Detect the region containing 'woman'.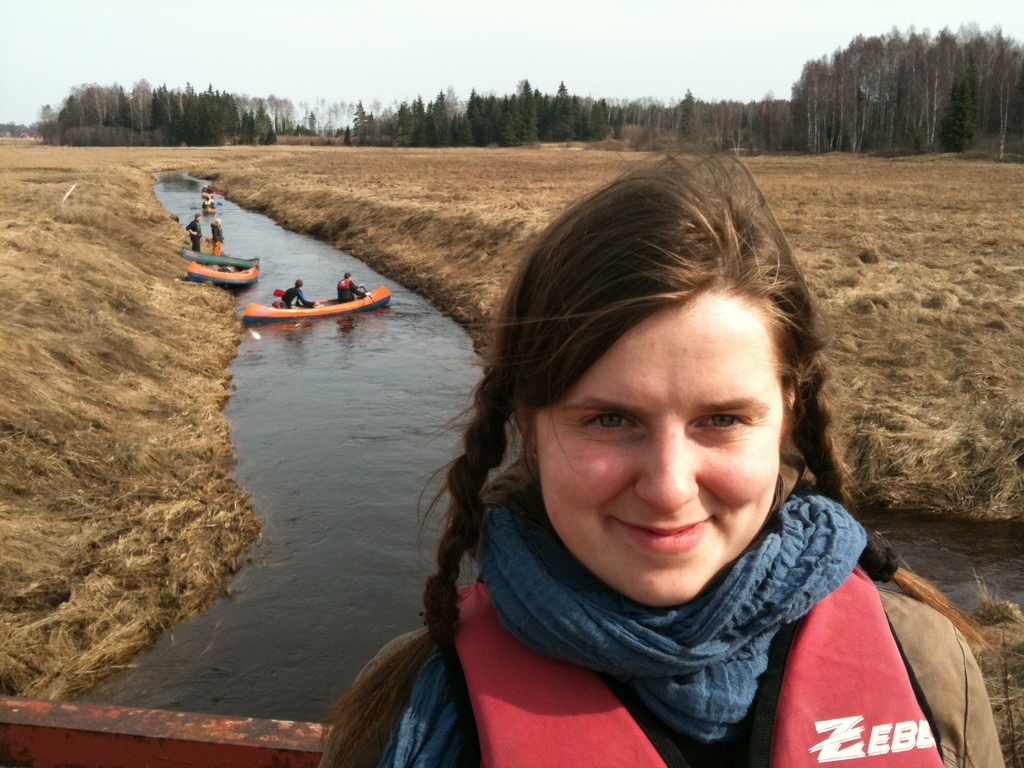
Rect(298, 154, 969, 767).
